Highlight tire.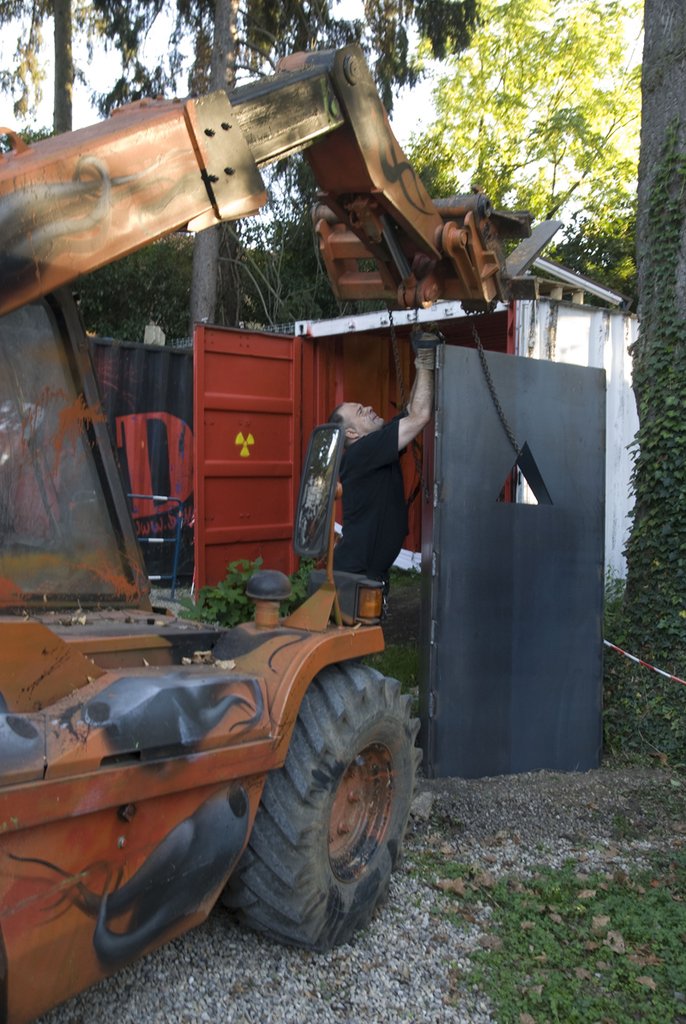
Highlighted region: bbox=(141, 544, 178, 589).
